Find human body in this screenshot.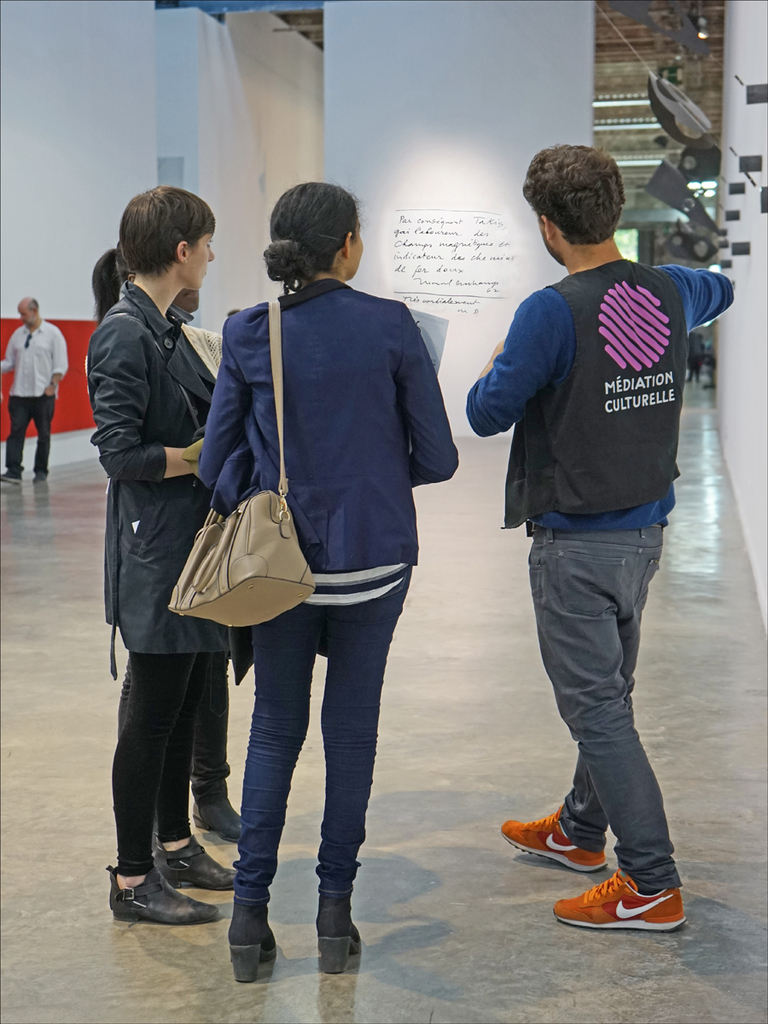
The bounding box for human body is [x1=109, y1=282, x2=225, y2=928].
